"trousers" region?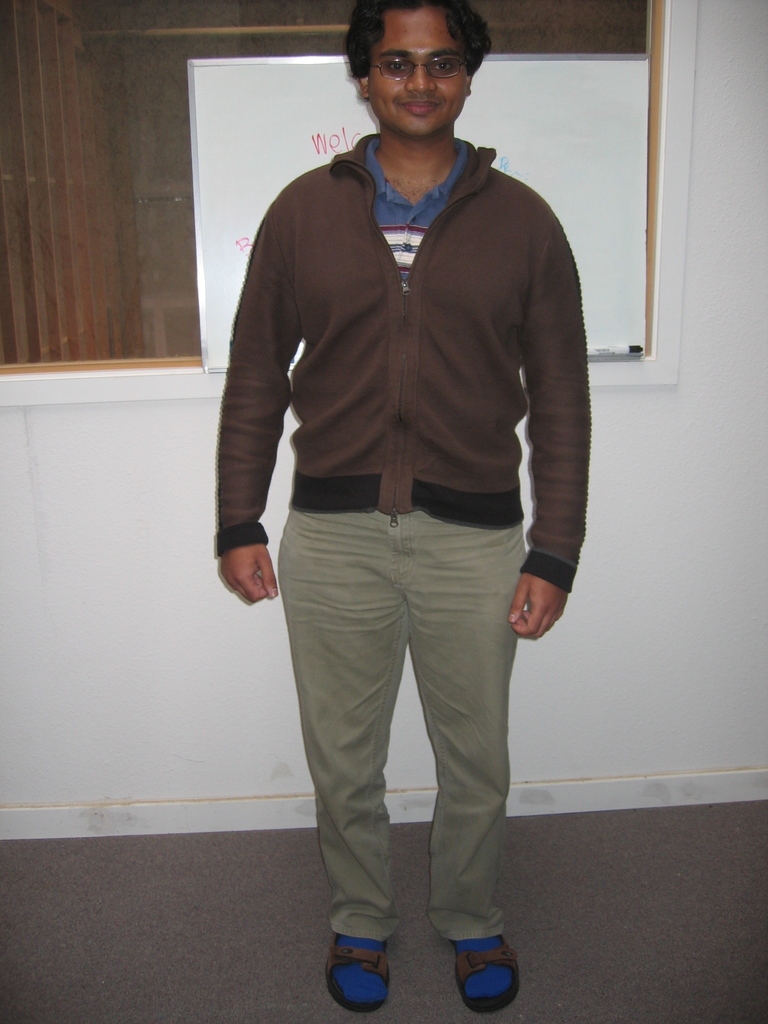
pyautogui.locateOnScreen(275, 484, 544, 956)
